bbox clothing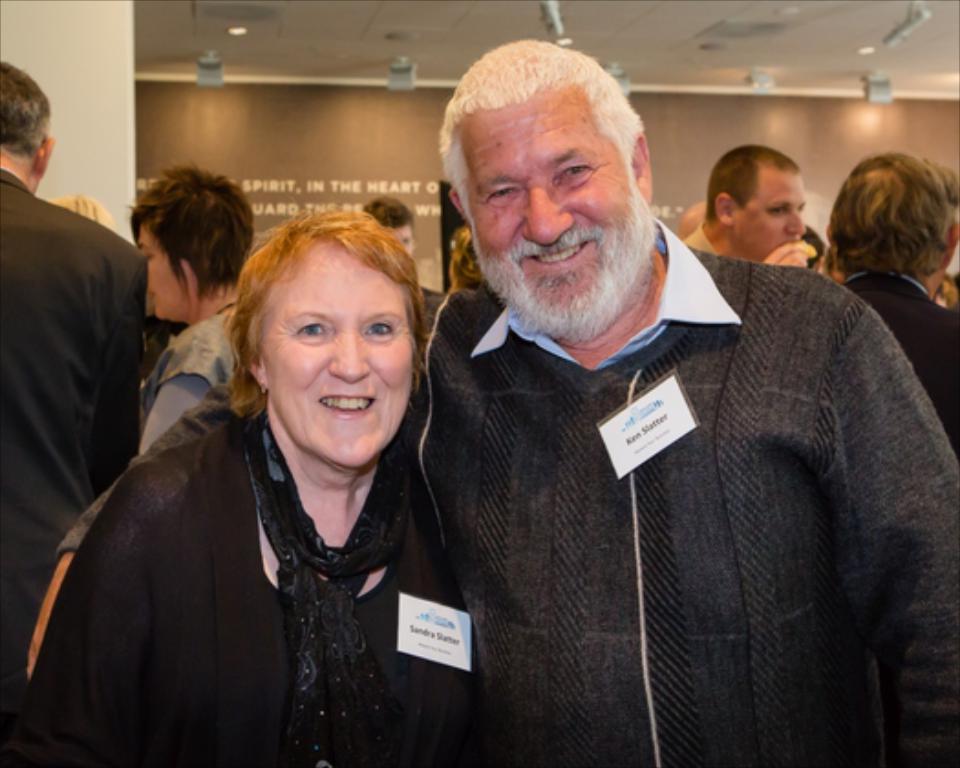
[399,214,958,766]
